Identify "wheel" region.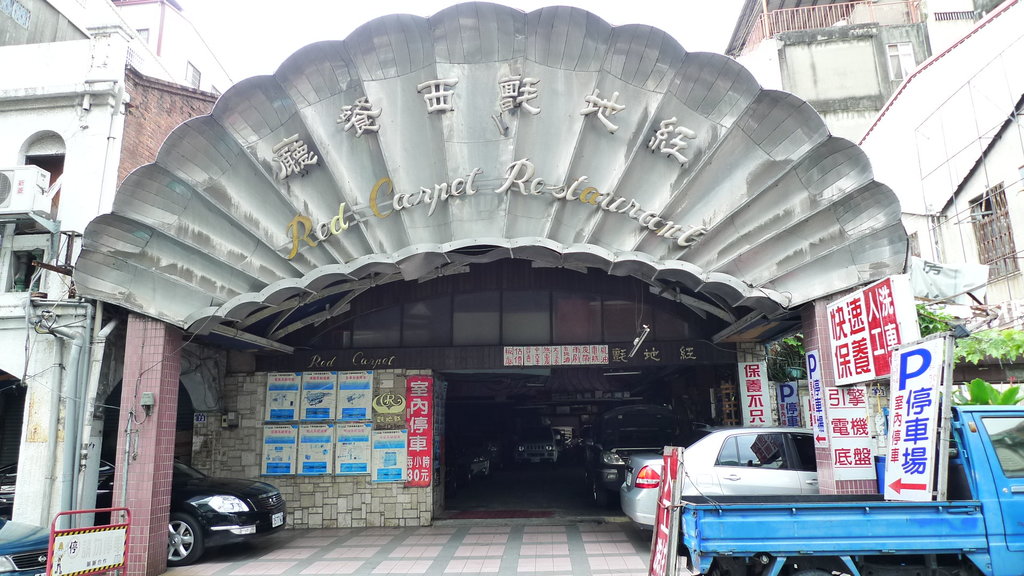
Region: detection(168, 515, 200, 564).
